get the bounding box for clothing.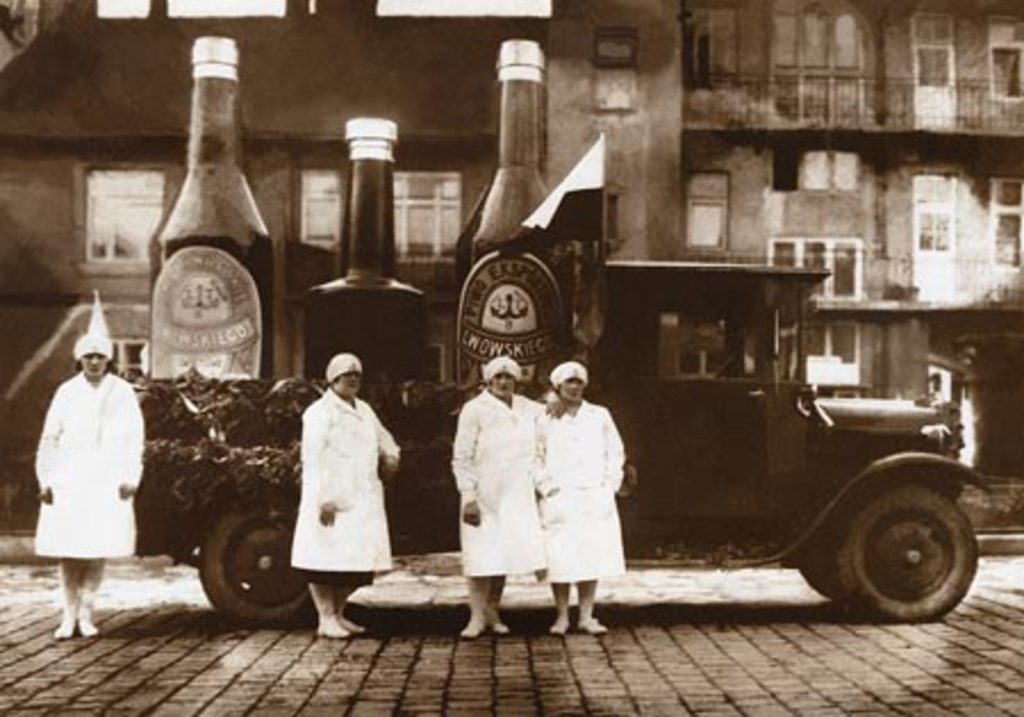
left=448, top=394, right=542, bottom=621.
